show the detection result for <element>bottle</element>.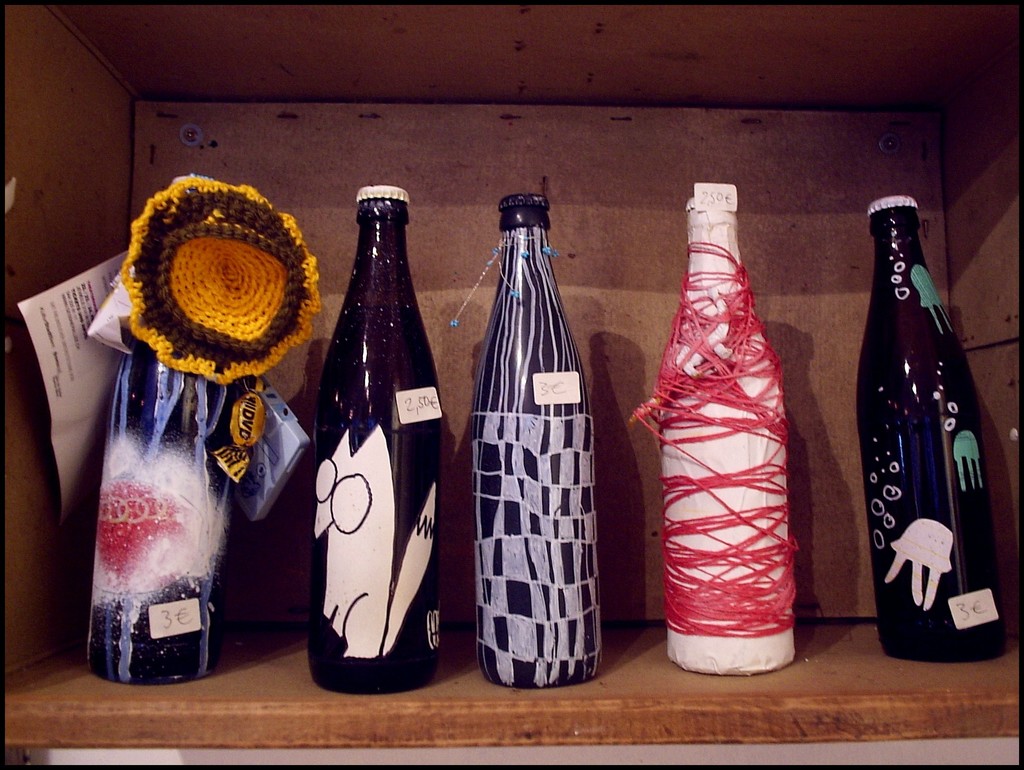
box=[844, 168, 1000, 678].
